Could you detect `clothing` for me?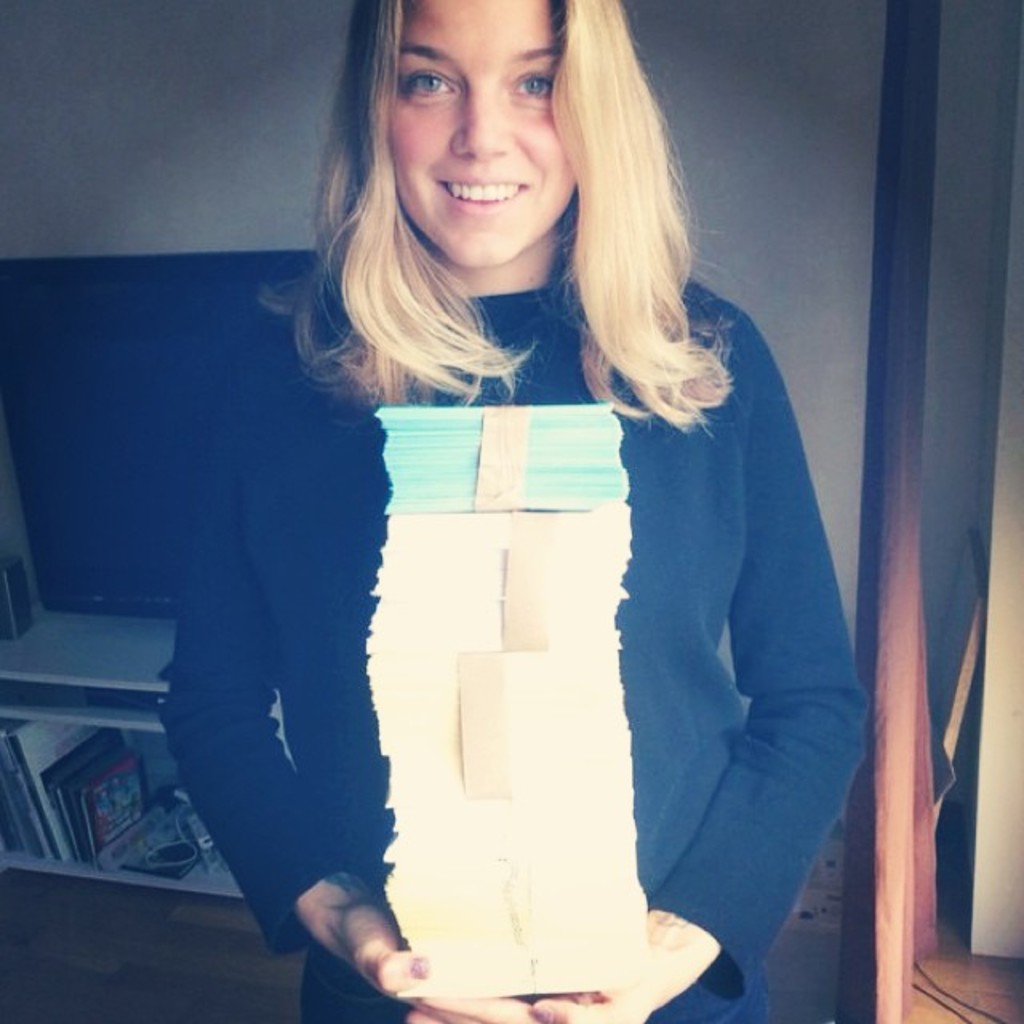
Detection result: bbox=(158, 277, 869, 1022).
